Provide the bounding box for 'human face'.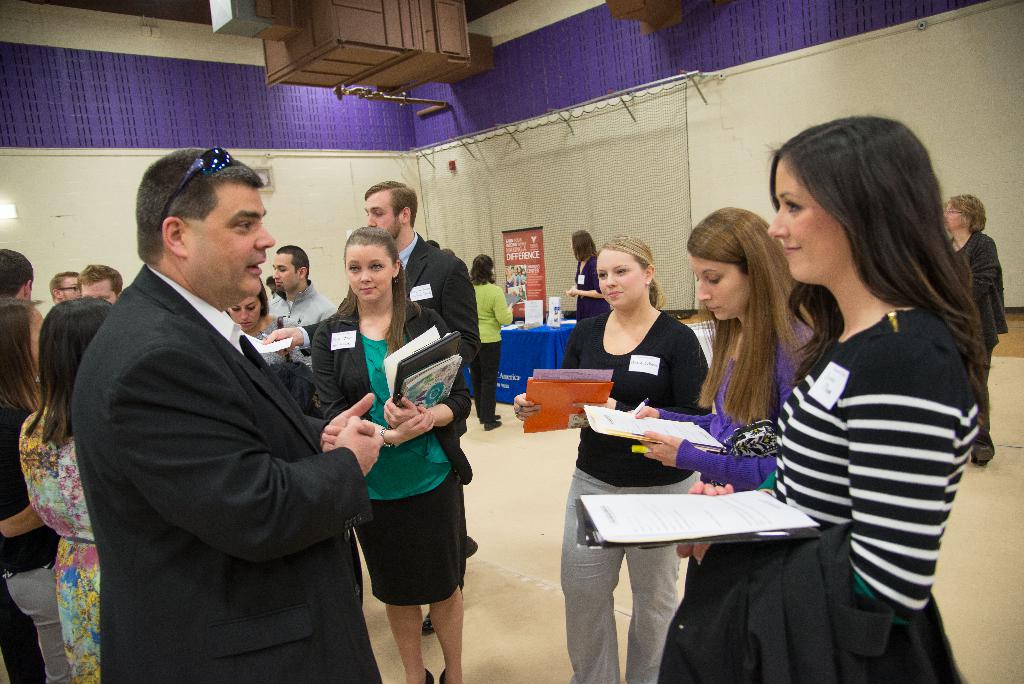
[left=178, top=180, right=275, bottom=305].
